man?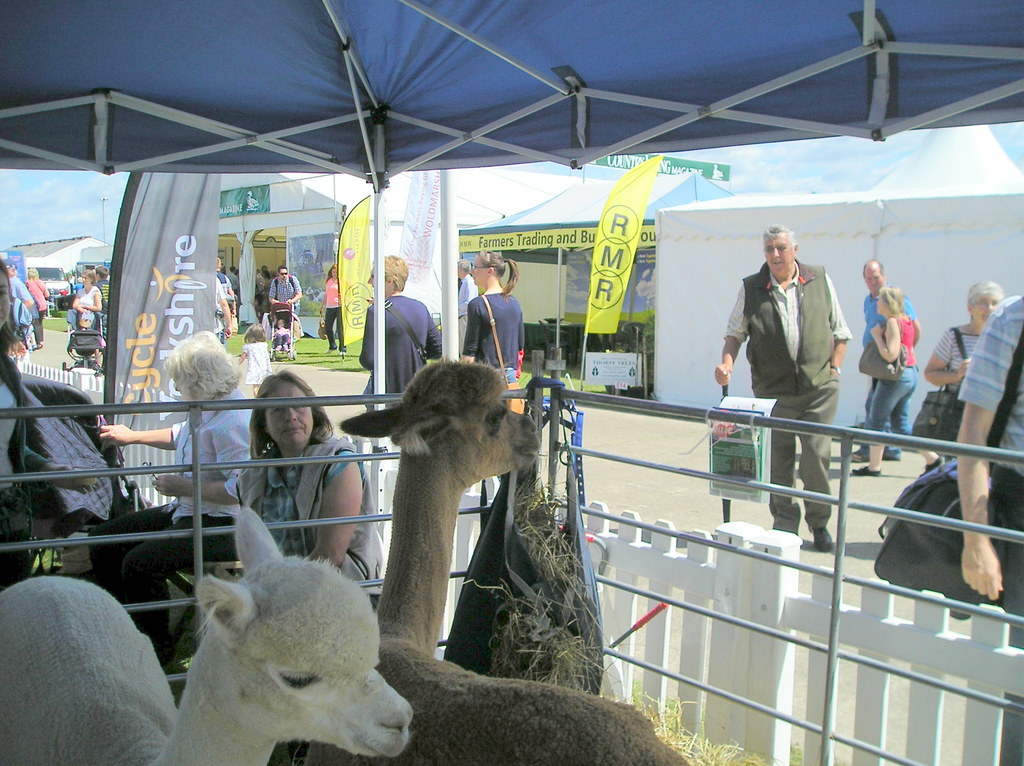
Rect(460, 257, 480, 351)
